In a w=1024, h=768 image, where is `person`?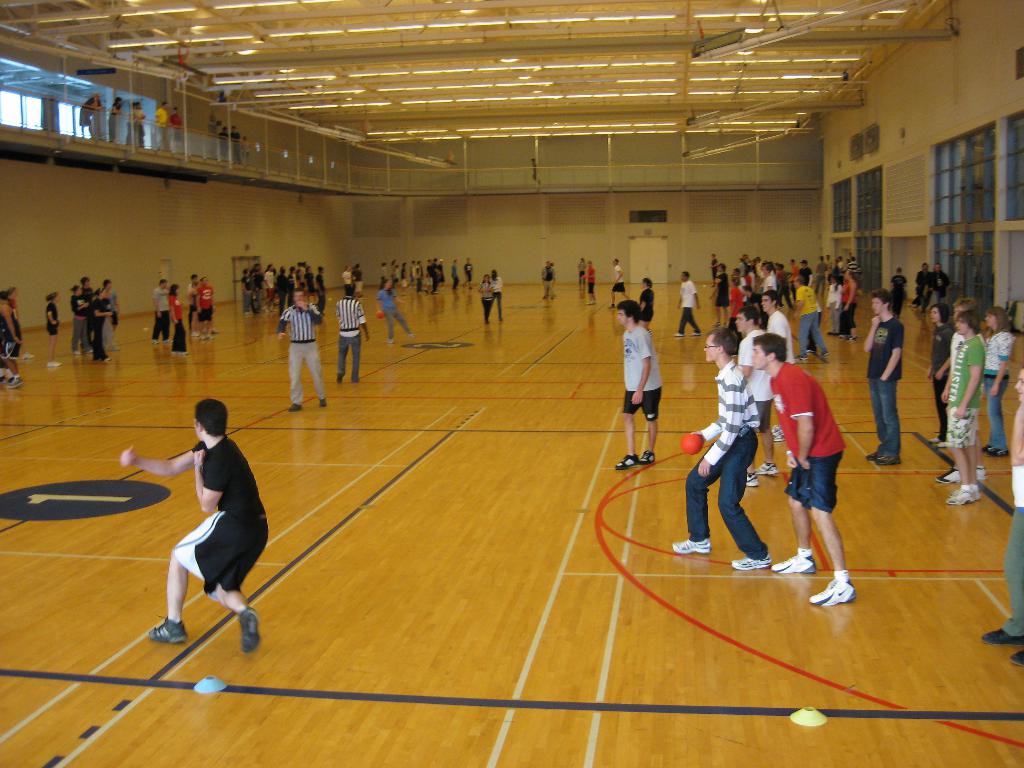
<box>948,308,990,508</box>.
